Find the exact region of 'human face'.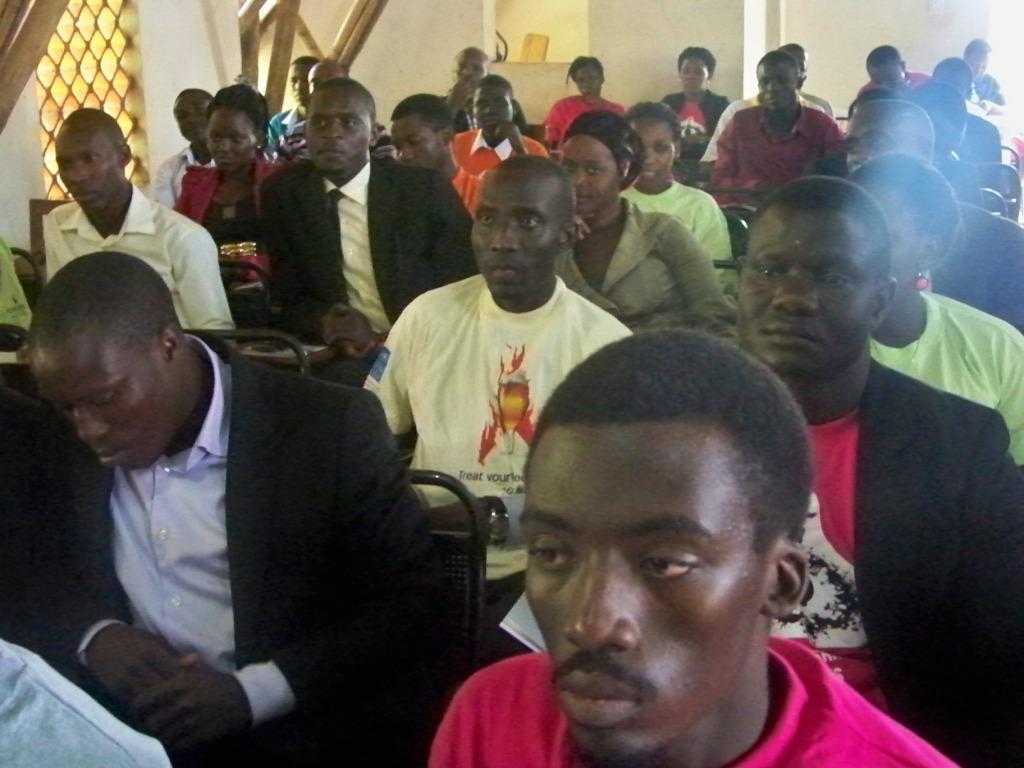
Exact region: <bbox>455, 54, 485, 90</bbox>.
